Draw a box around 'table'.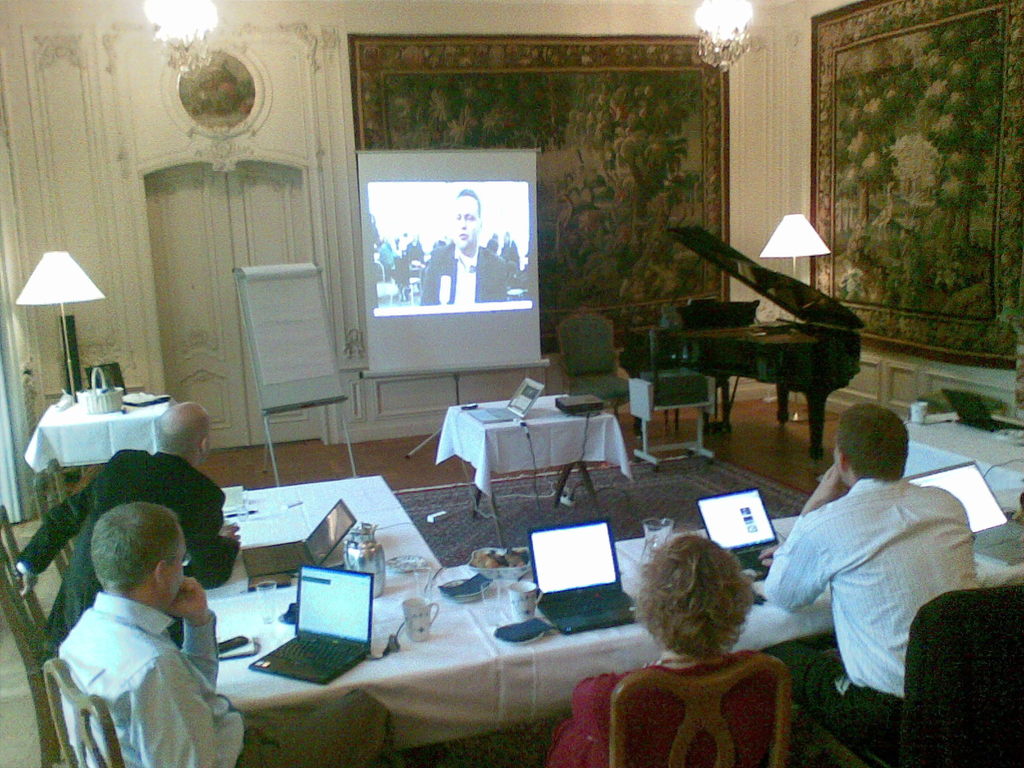
select_region(432, 395, 630, 550).
